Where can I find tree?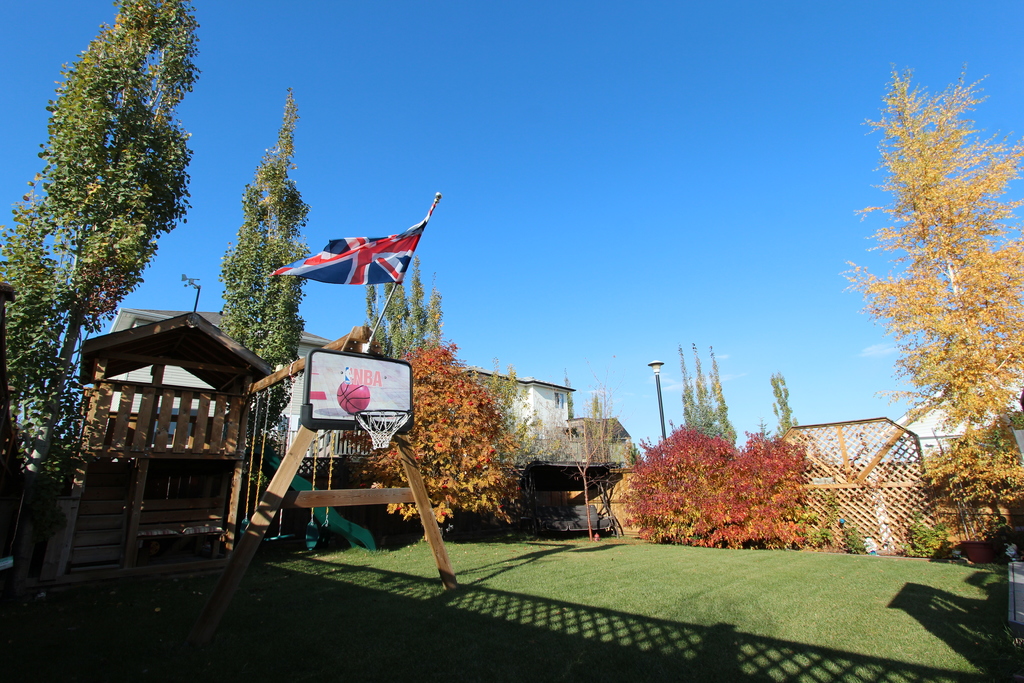
You can find it at box=[609, 422, 834, 559].
